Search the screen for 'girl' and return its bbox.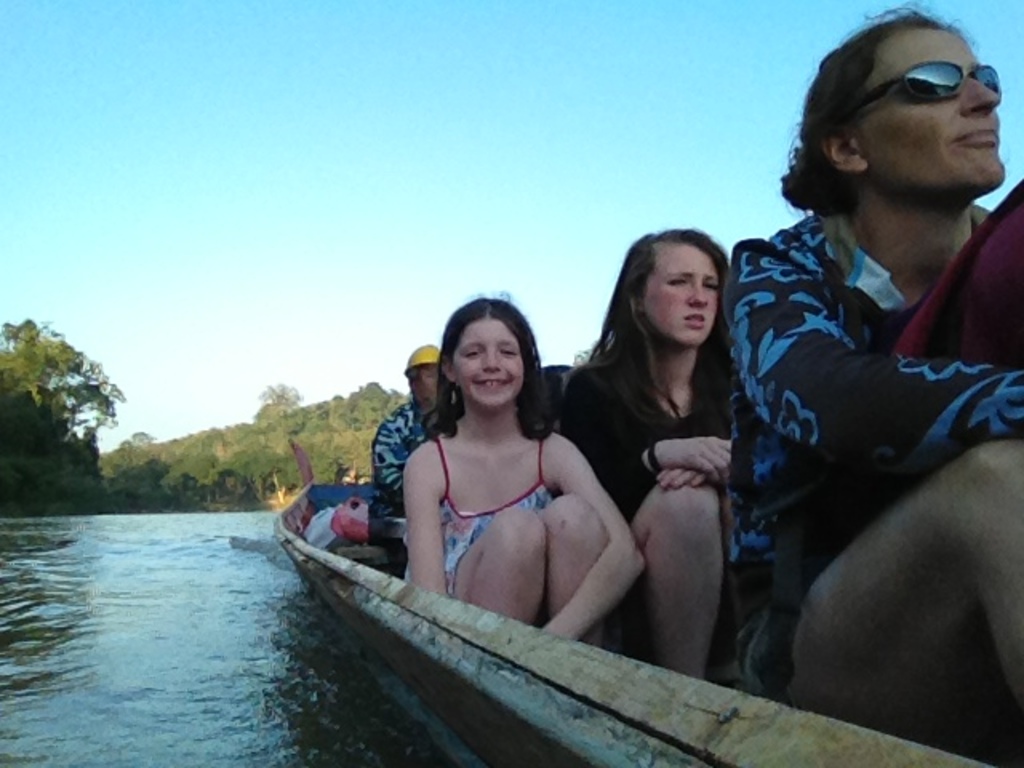
Found: locate(565, 227, 733, 683).
